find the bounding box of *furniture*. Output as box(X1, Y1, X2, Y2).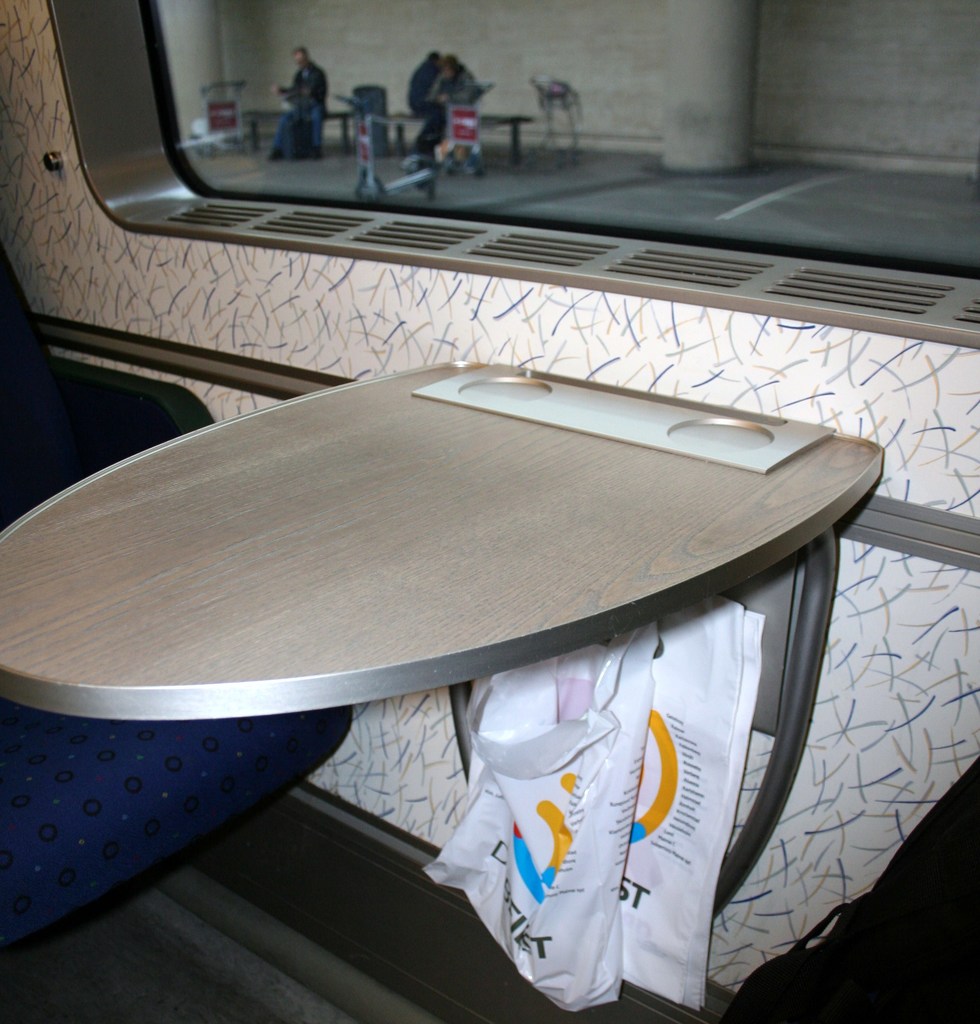
box(353, 86, 384, 128).
